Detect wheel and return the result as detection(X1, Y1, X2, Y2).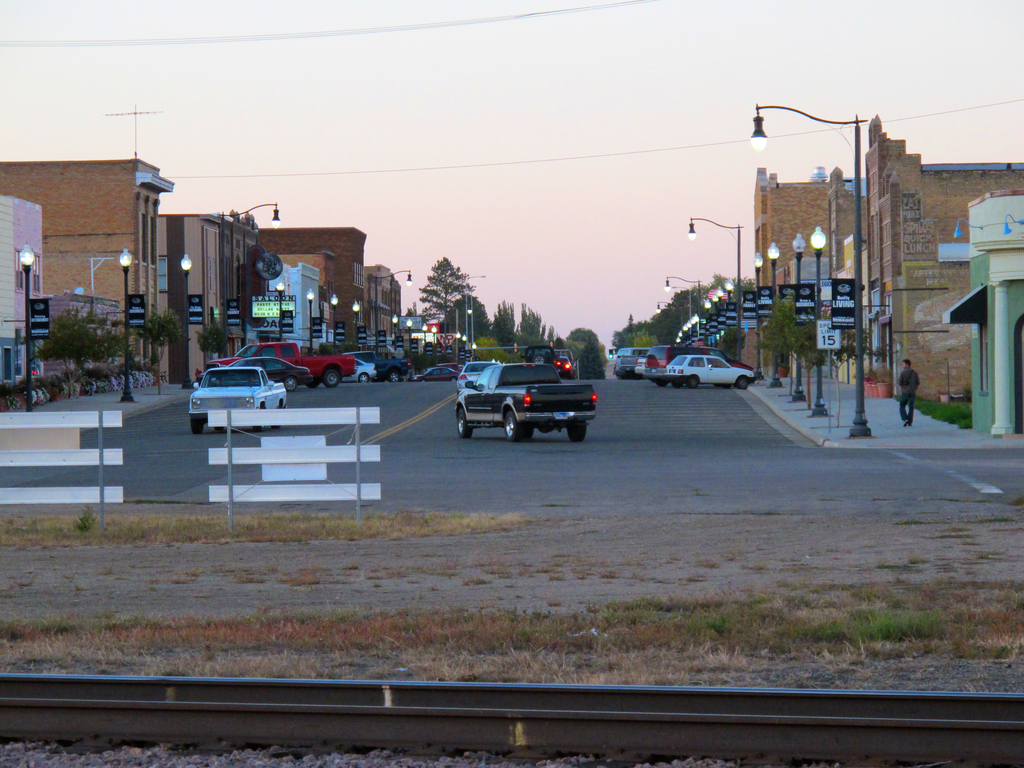
detection(737, 376, 746, 388).
